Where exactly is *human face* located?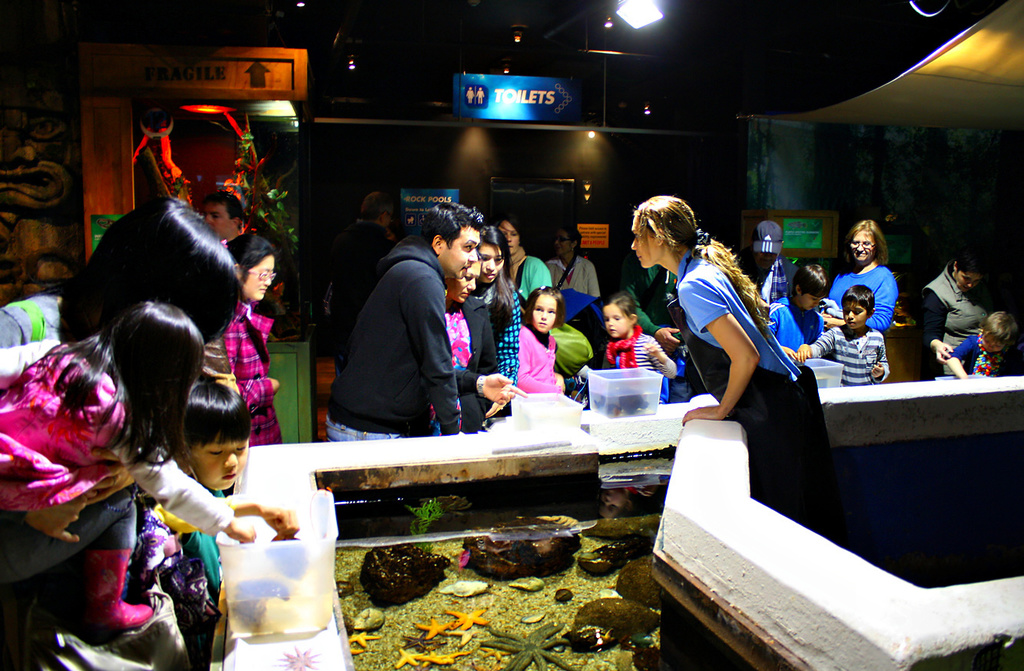
Its bounding box is box(203, 205, 232, 236).
